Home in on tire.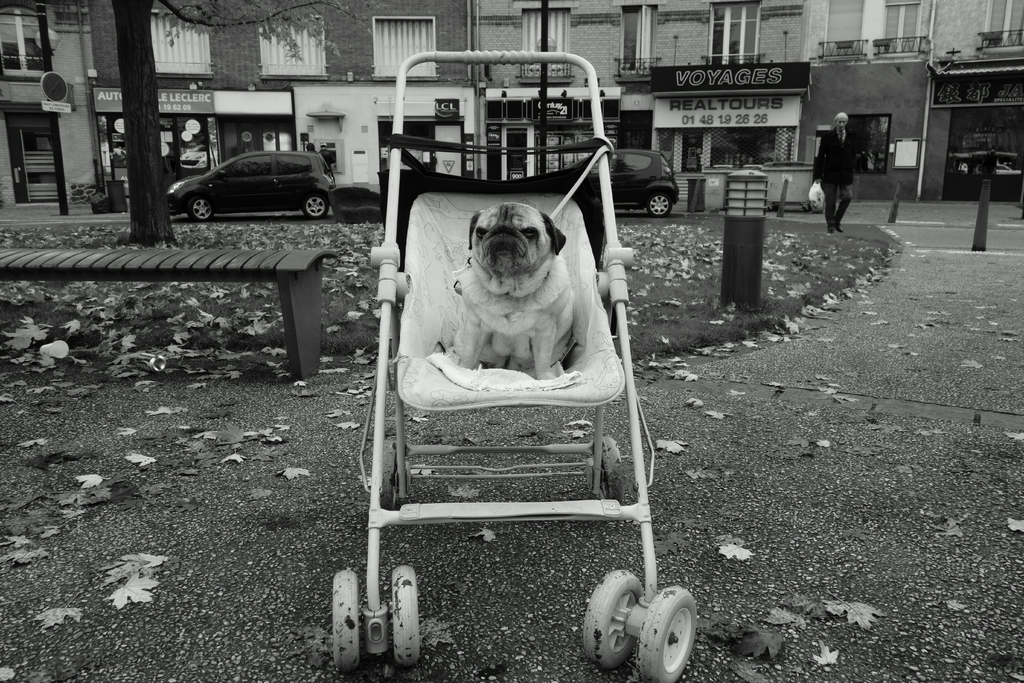
Homed in at x1=293, y1=188, x2=331, y2=217.
